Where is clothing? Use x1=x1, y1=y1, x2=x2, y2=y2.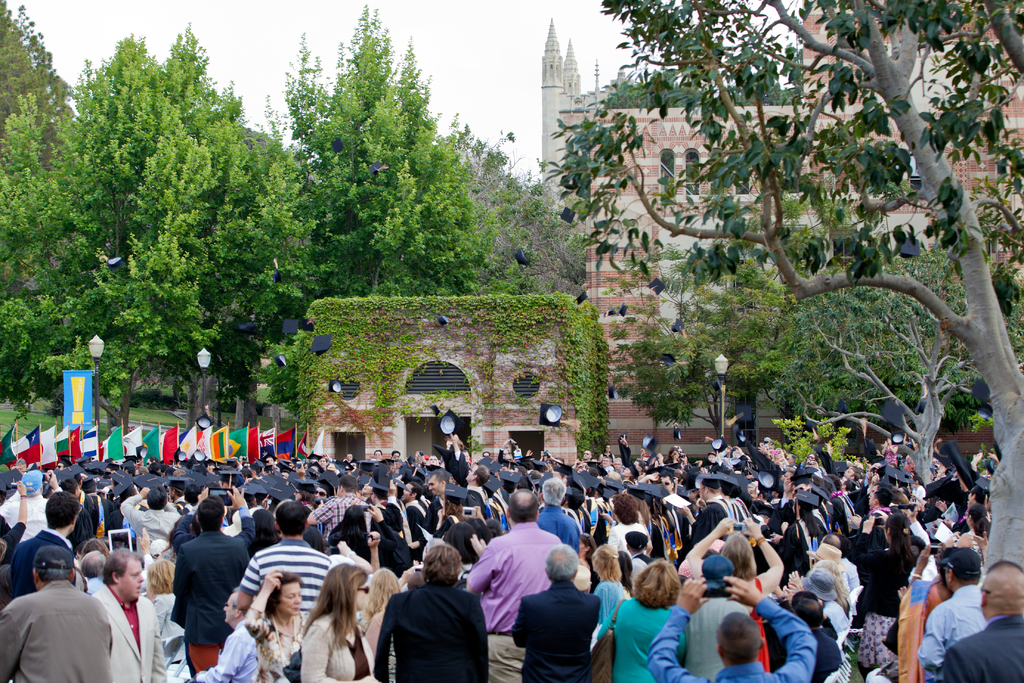
x1=111, y1=496, x2=121, y2=529.
